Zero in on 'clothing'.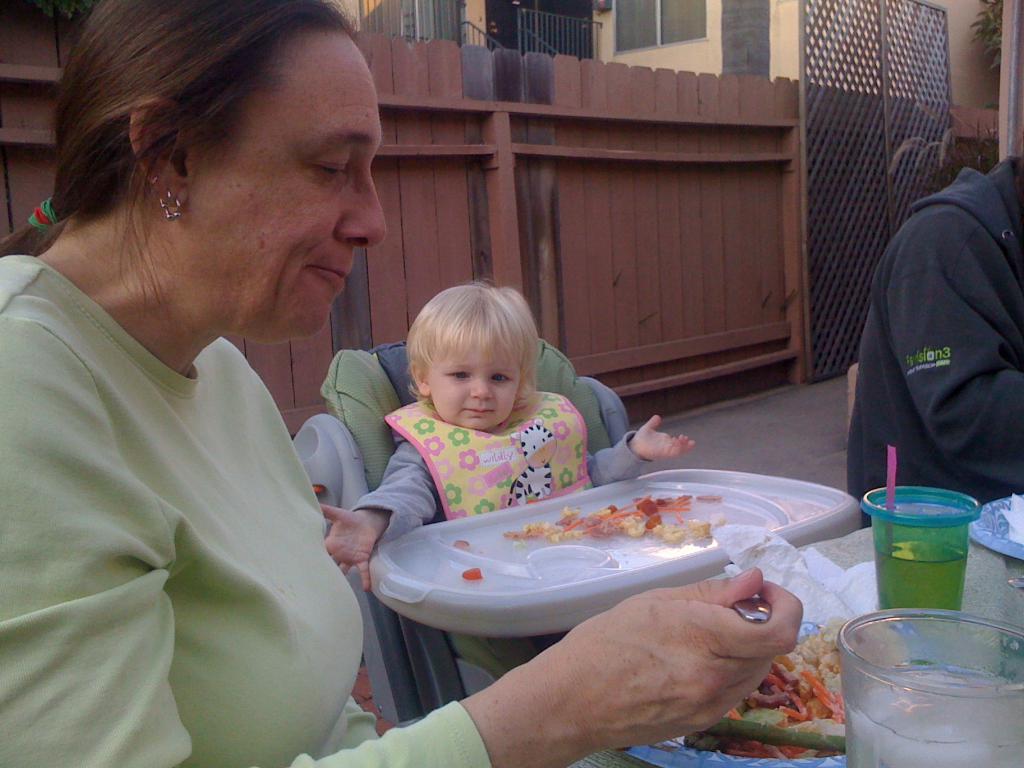
Zeroed in: BBox(360, 425, 669, 540).
